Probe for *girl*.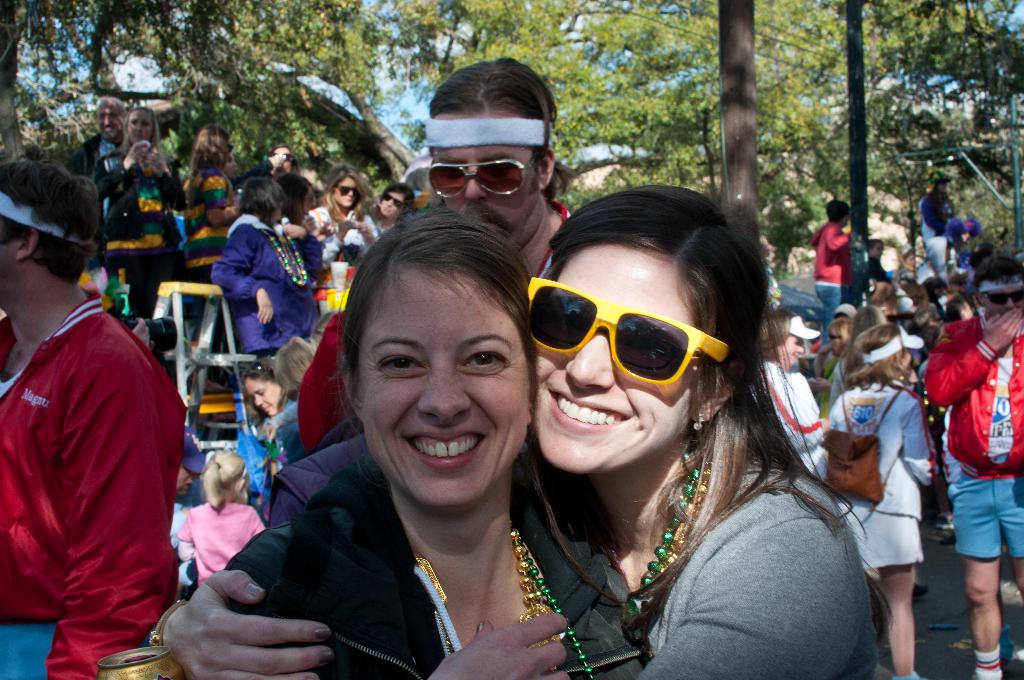
Probe result: 175,449,269,597.
